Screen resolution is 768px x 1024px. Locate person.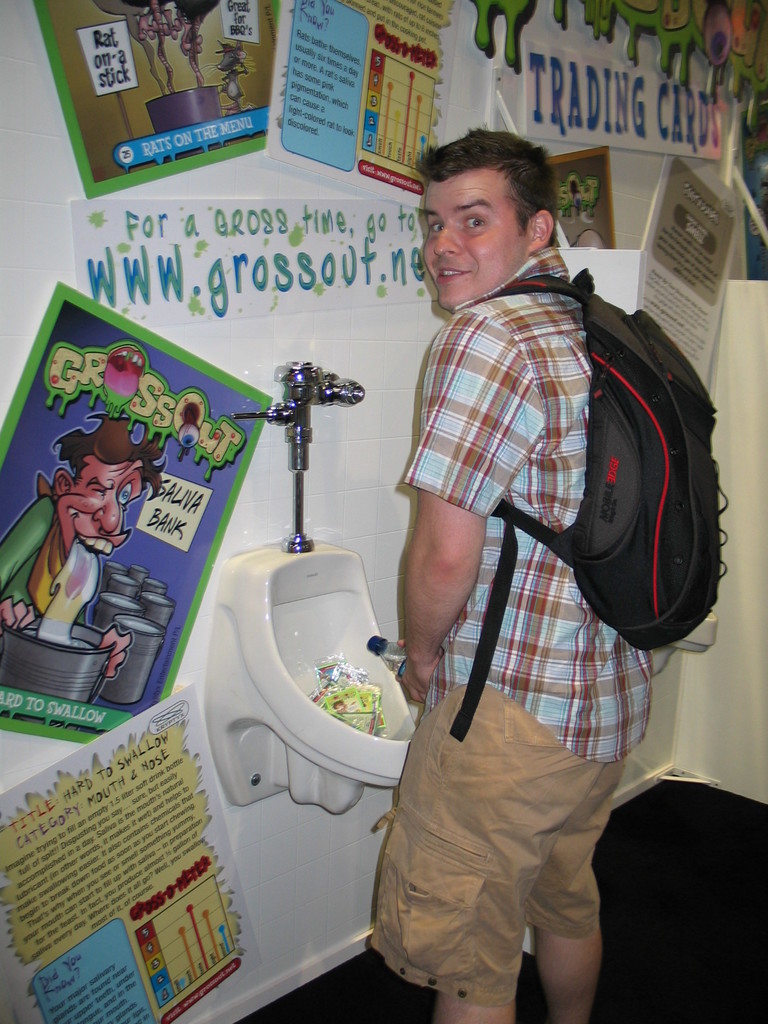
left=0, top=414, right=168, bottom=676.
